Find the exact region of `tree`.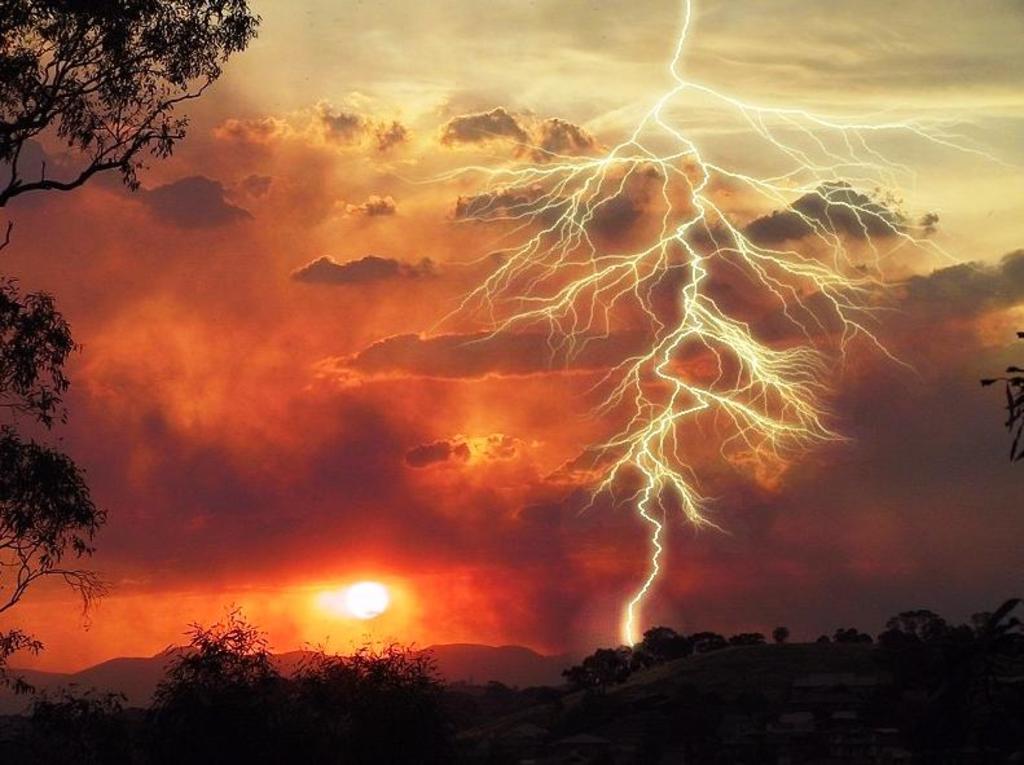
Exact region: 158/629/287/718.
